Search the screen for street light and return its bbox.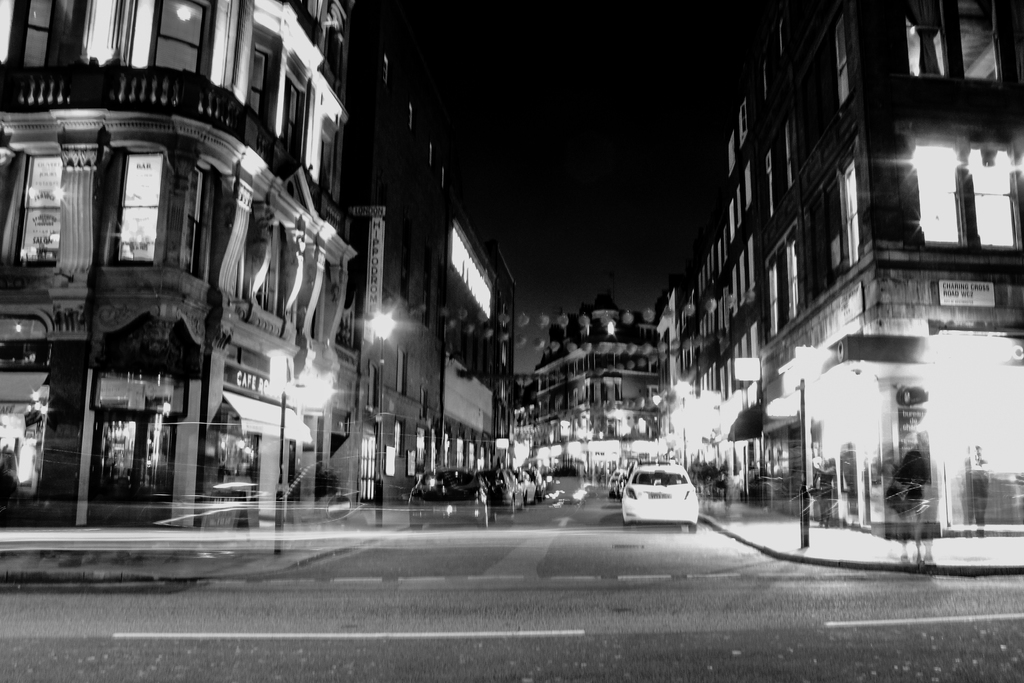
Found: select_region(273, 368, 330, 557).
